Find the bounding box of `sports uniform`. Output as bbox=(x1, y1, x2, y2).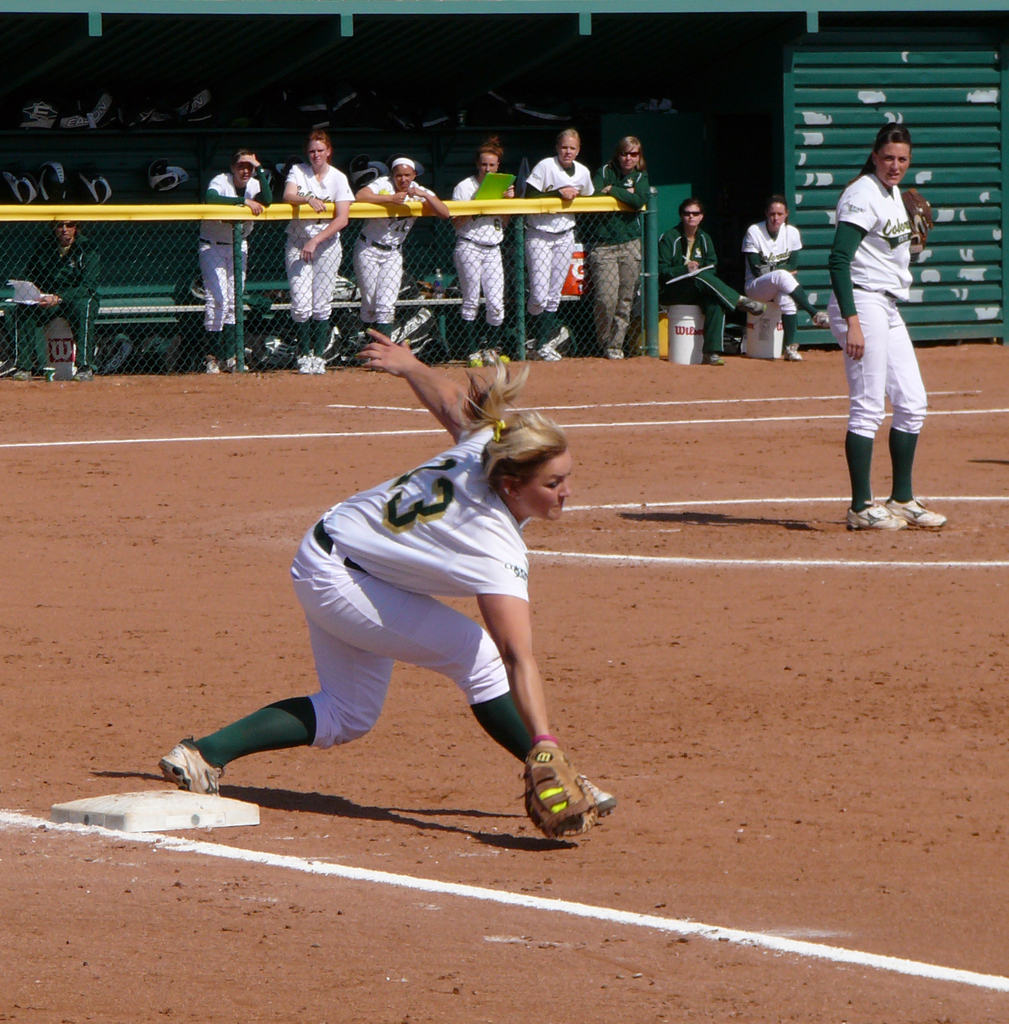
bbox=(198, 166, 273, 358).
